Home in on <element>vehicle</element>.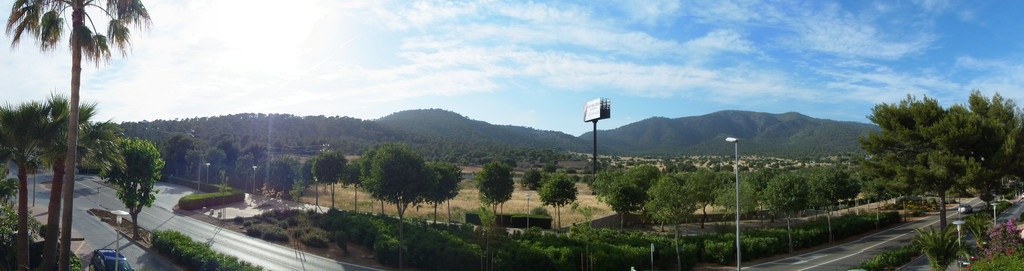
Homed in at [961,254,974,270].
